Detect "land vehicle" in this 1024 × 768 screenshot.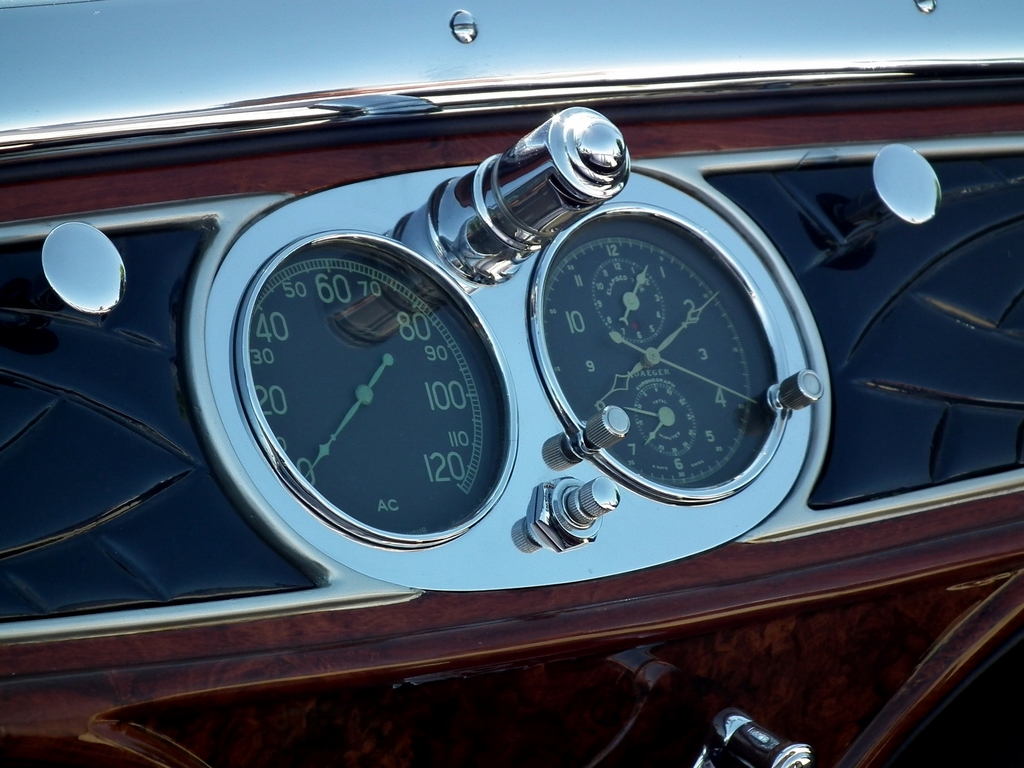
Detection: bbox(0, 0, 1023, 767).
